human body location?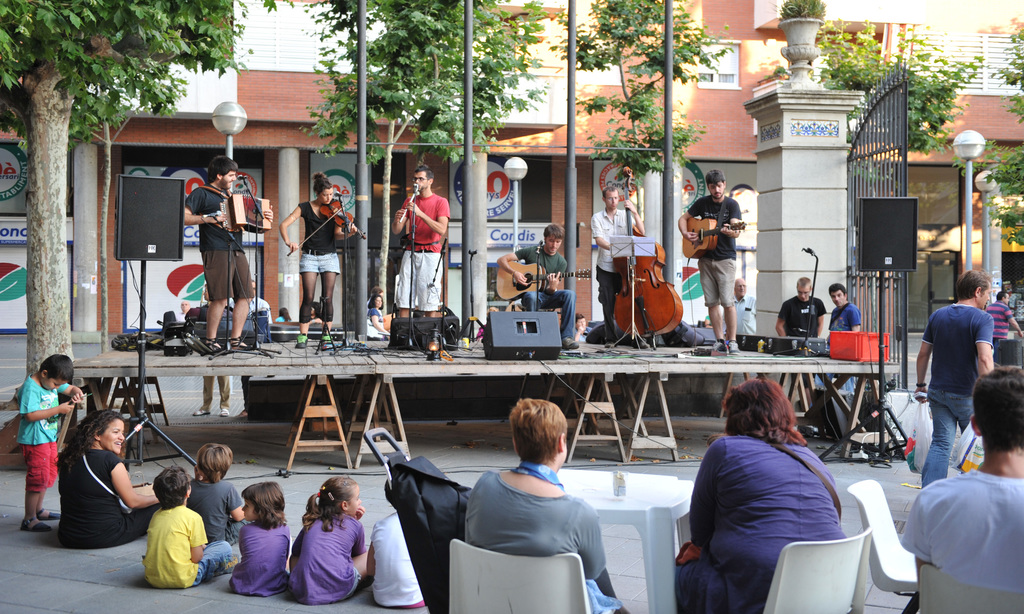
895, 365, 1023, 613
